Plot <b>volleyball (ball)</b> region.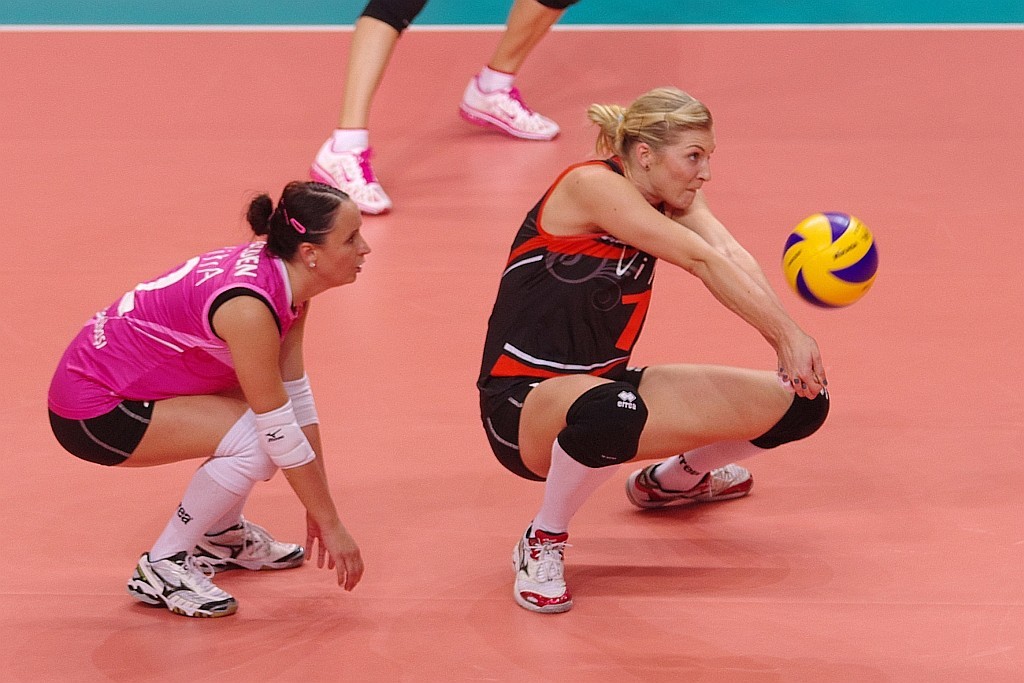
Plotted at 777 208 883 309.
